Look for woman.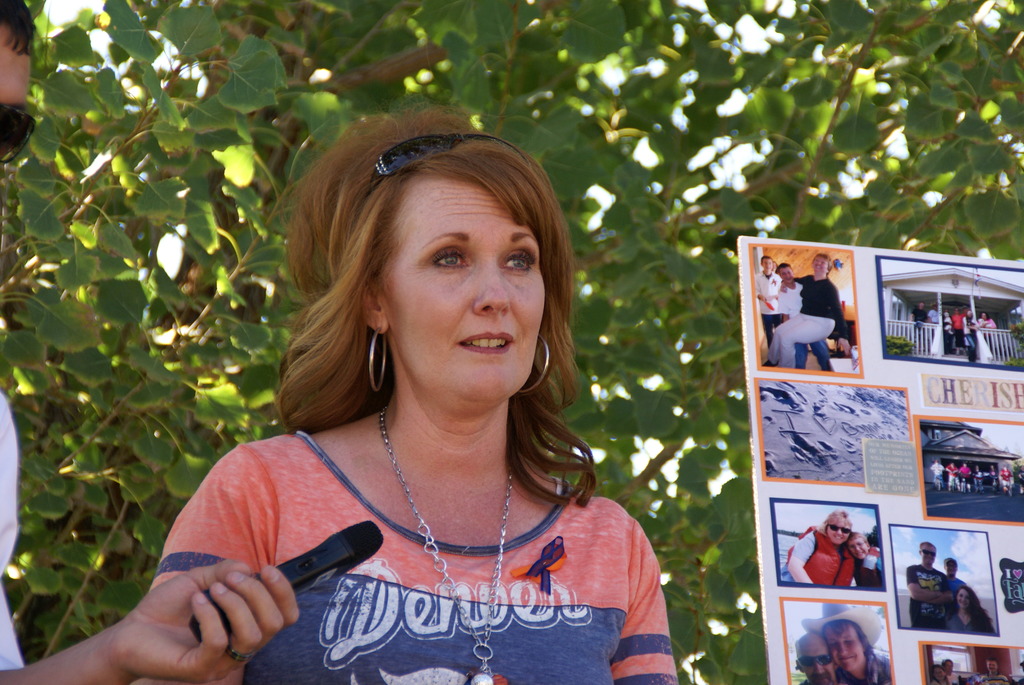
Found: 959/307/980/363.
